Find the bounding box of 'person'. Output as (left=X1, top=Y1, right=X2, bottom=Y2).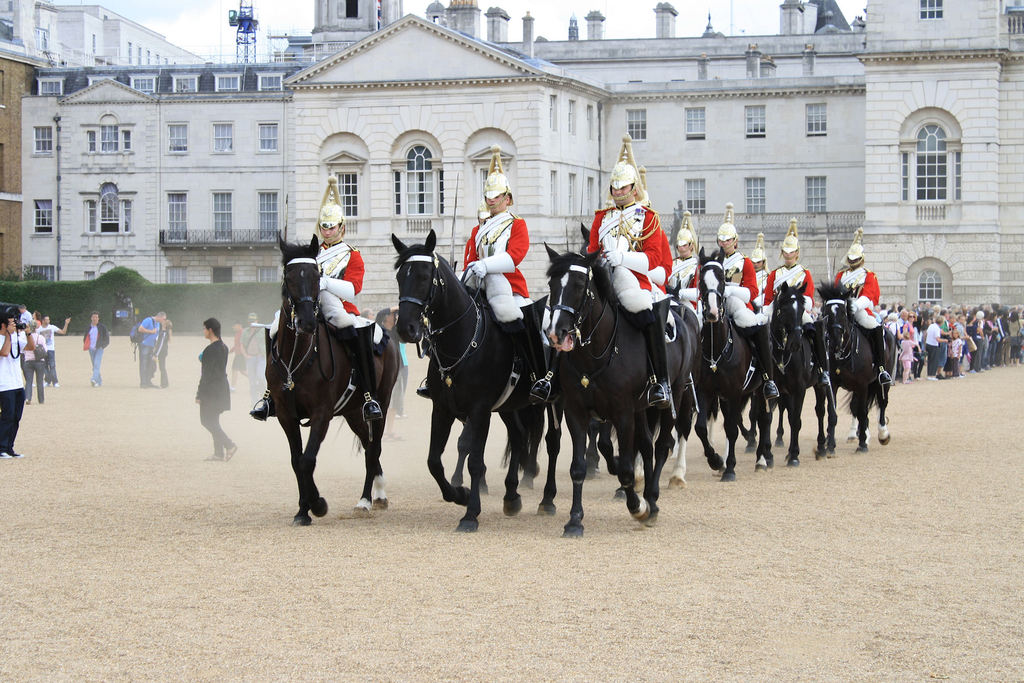
(left=706, top=211, right=774, bottom=381).
